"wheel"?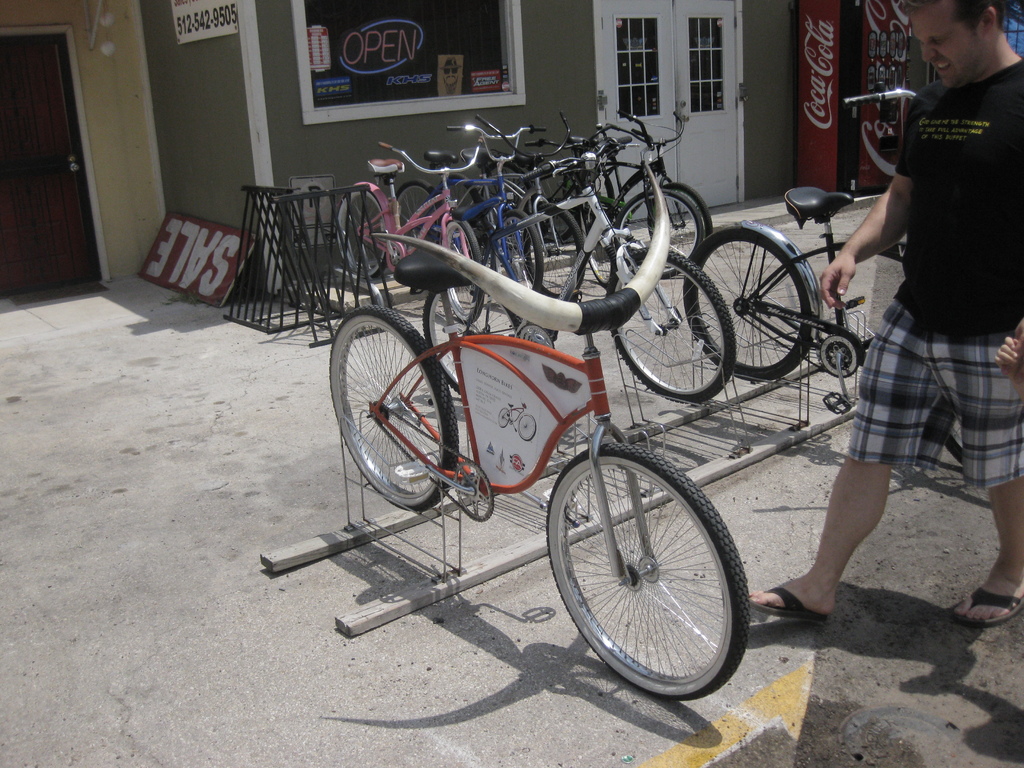
region(436, 216, 484, 332)
